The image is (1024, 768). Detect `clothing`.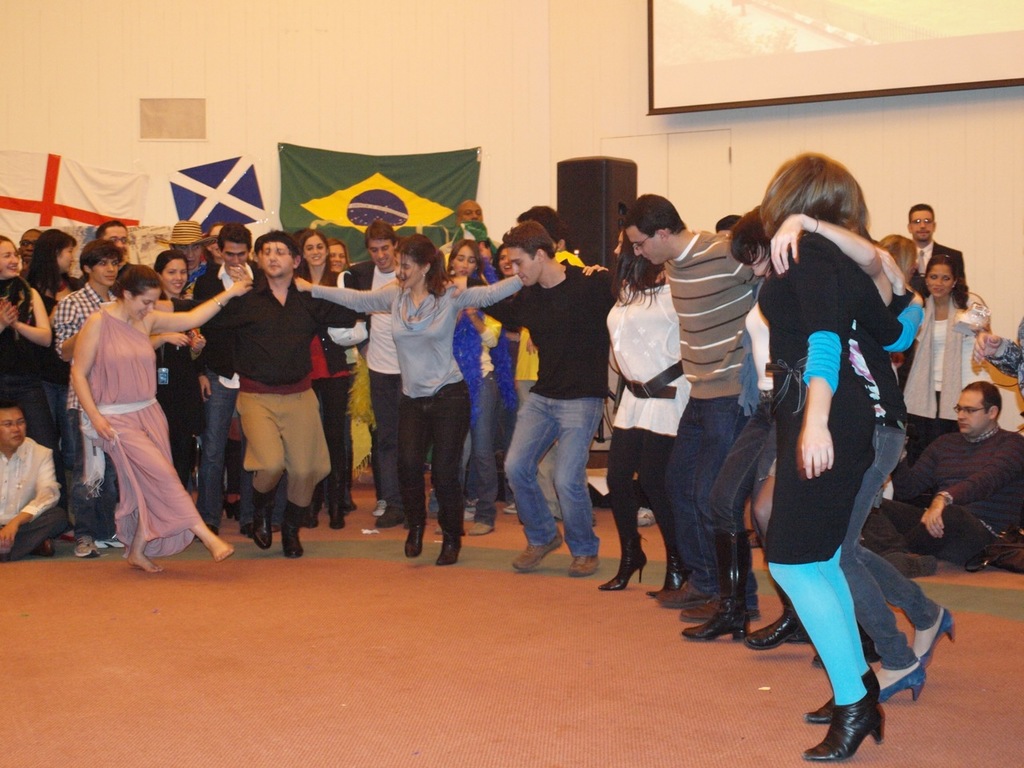
Detection: (x1=193, y1=258, x2=259, y2=530).
